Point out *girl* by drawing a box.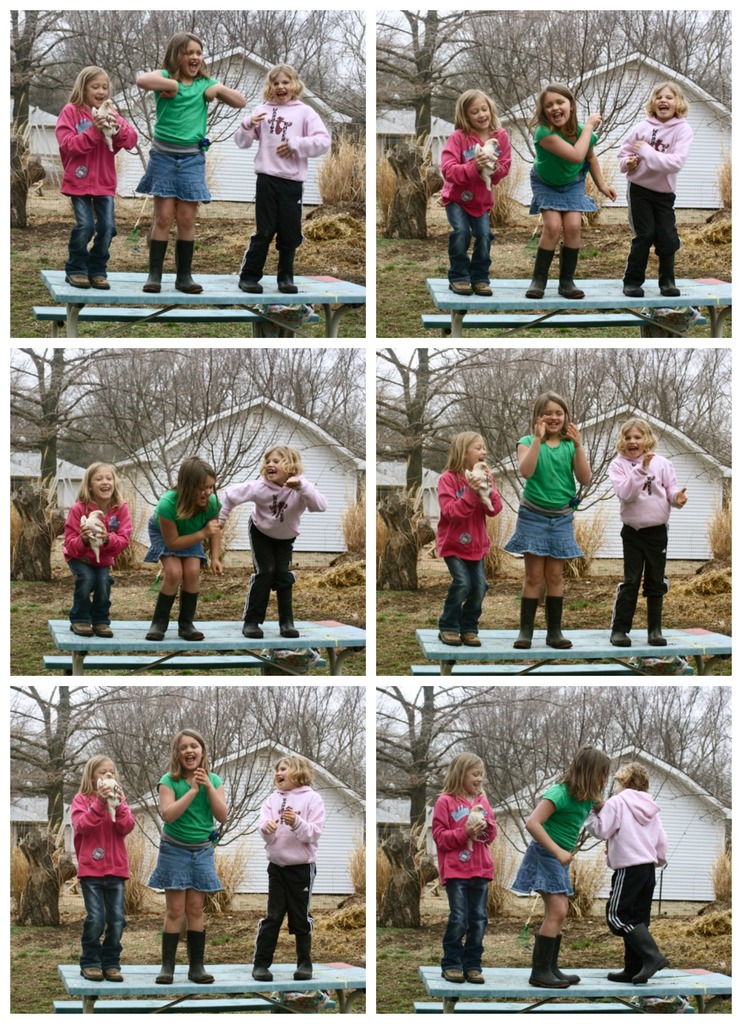
<bbox>610, 415, 686, 644</bbox>.
